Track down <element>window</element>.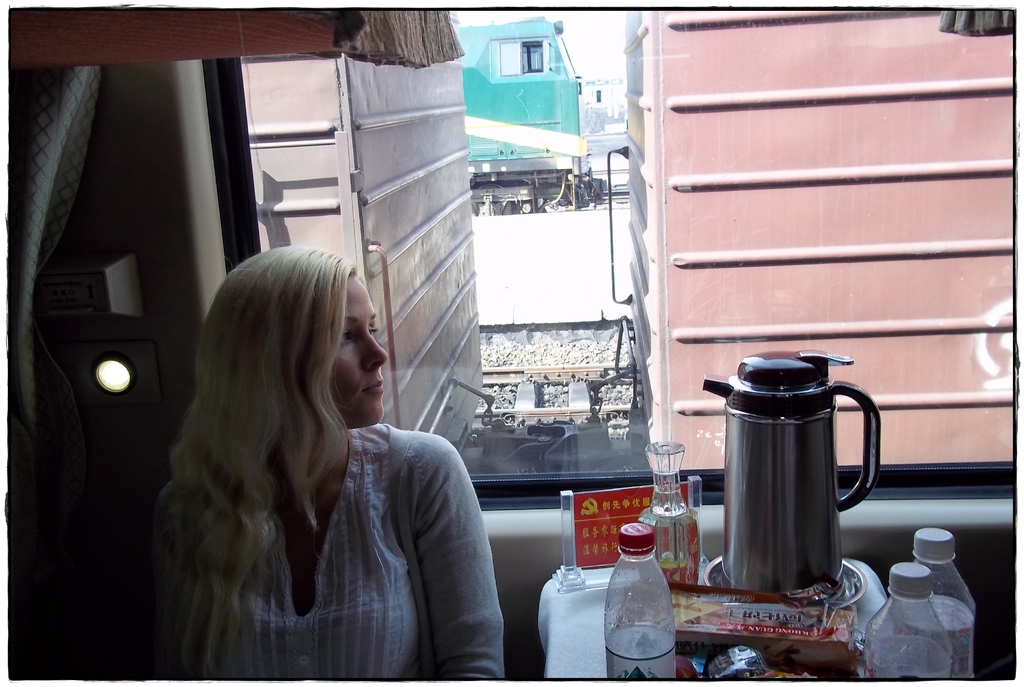
Tracked to bbox=(218, 3, 1016, 505).
